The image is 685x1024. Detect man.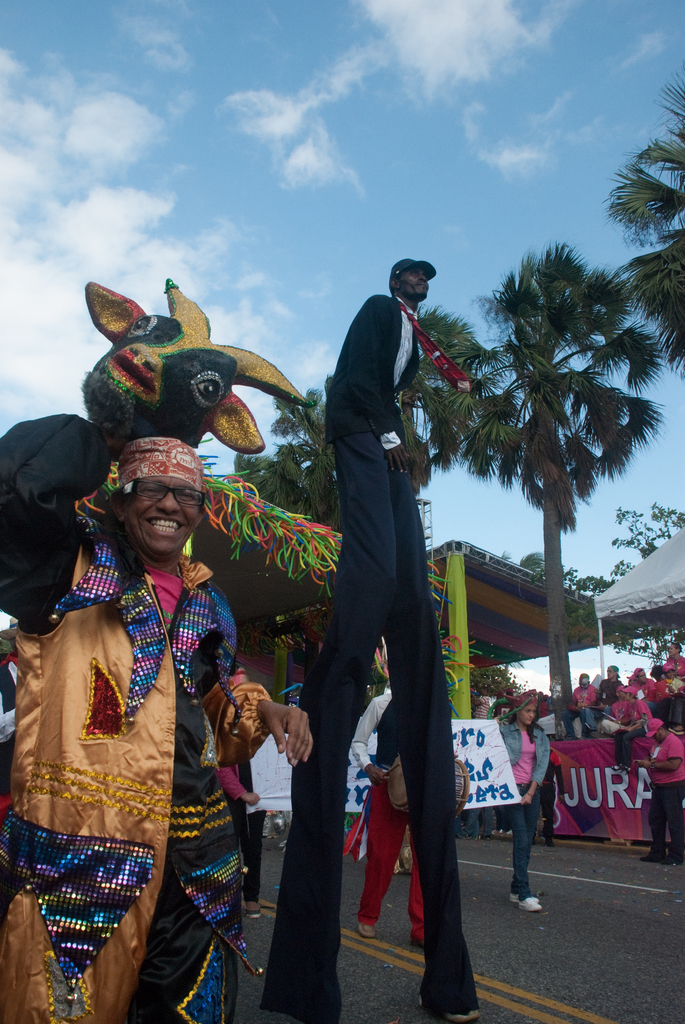
Detection: box=[644, 710, 684, 865].
